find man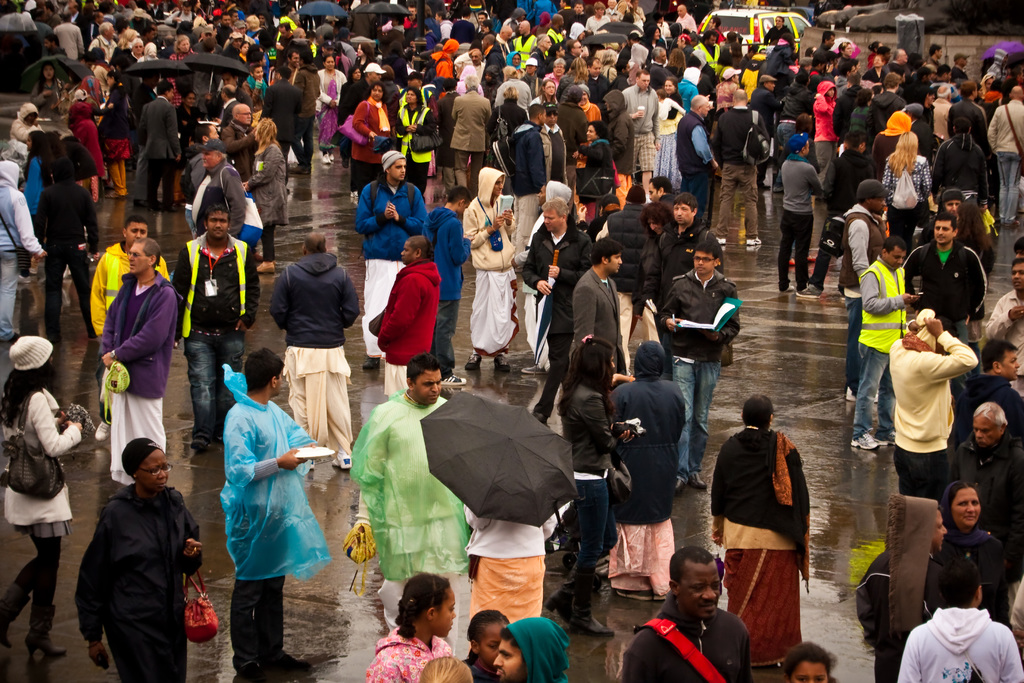
570, 238, 630, 390
